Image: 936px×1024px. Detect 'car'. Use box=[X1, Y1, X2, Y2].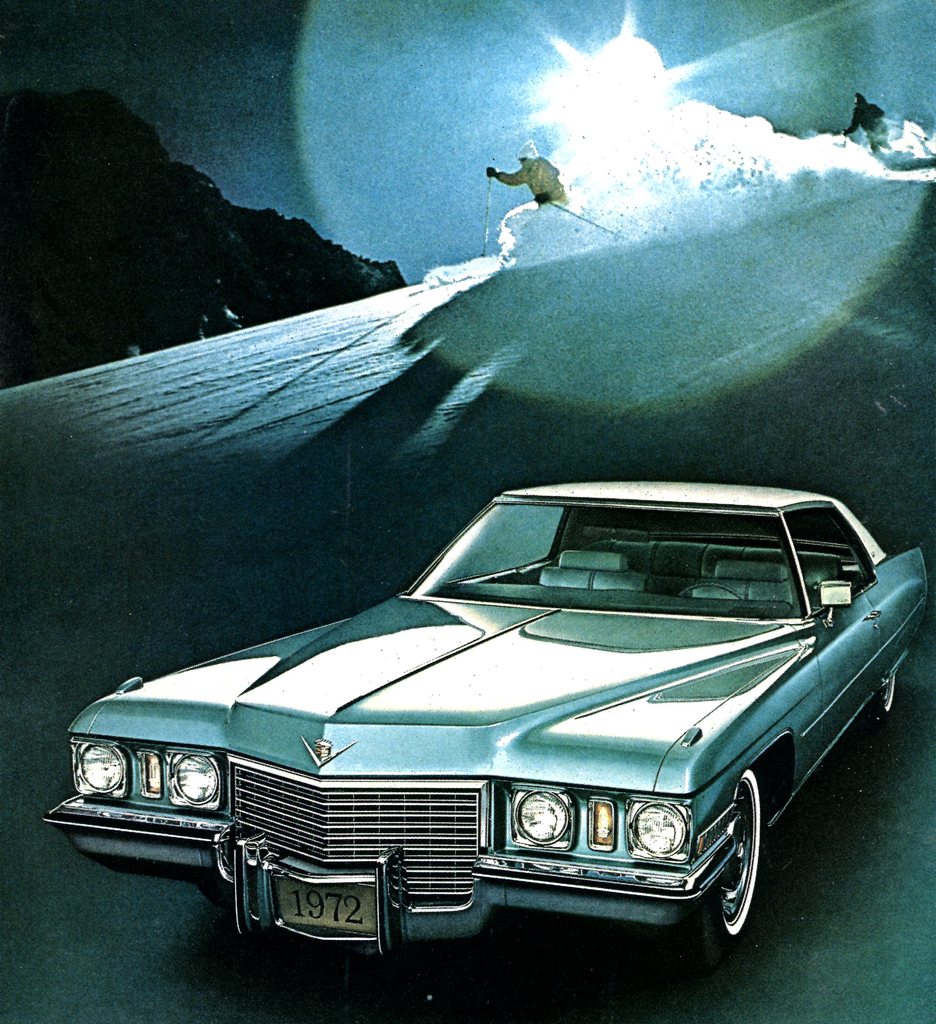
box=[43, 490, 927, 959].
